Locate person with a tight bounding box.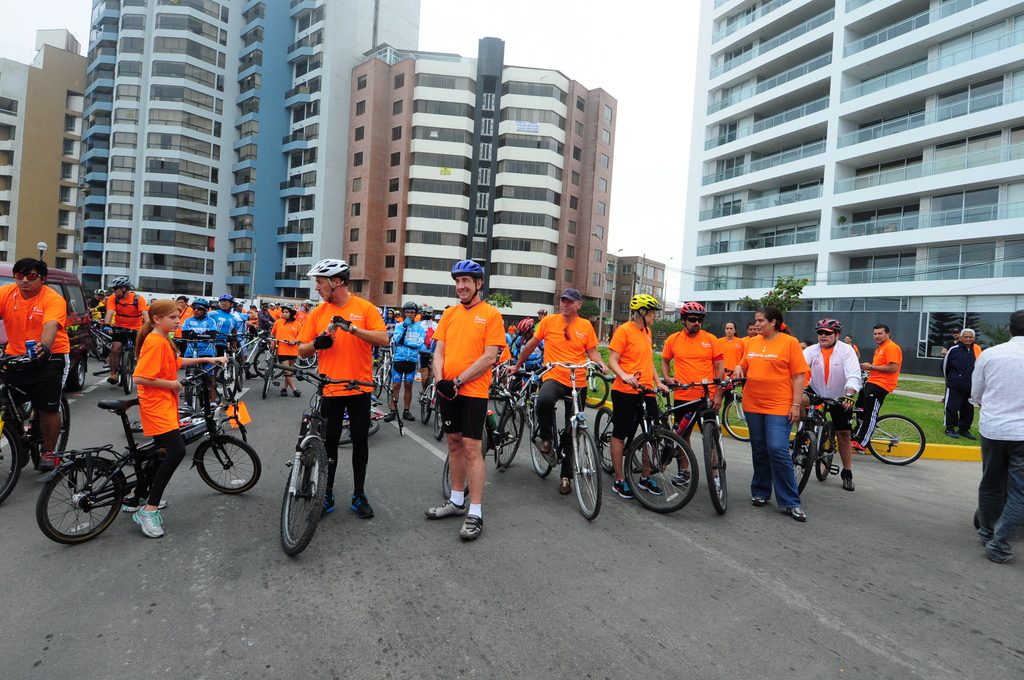
box(660, 303, 730, 497).
